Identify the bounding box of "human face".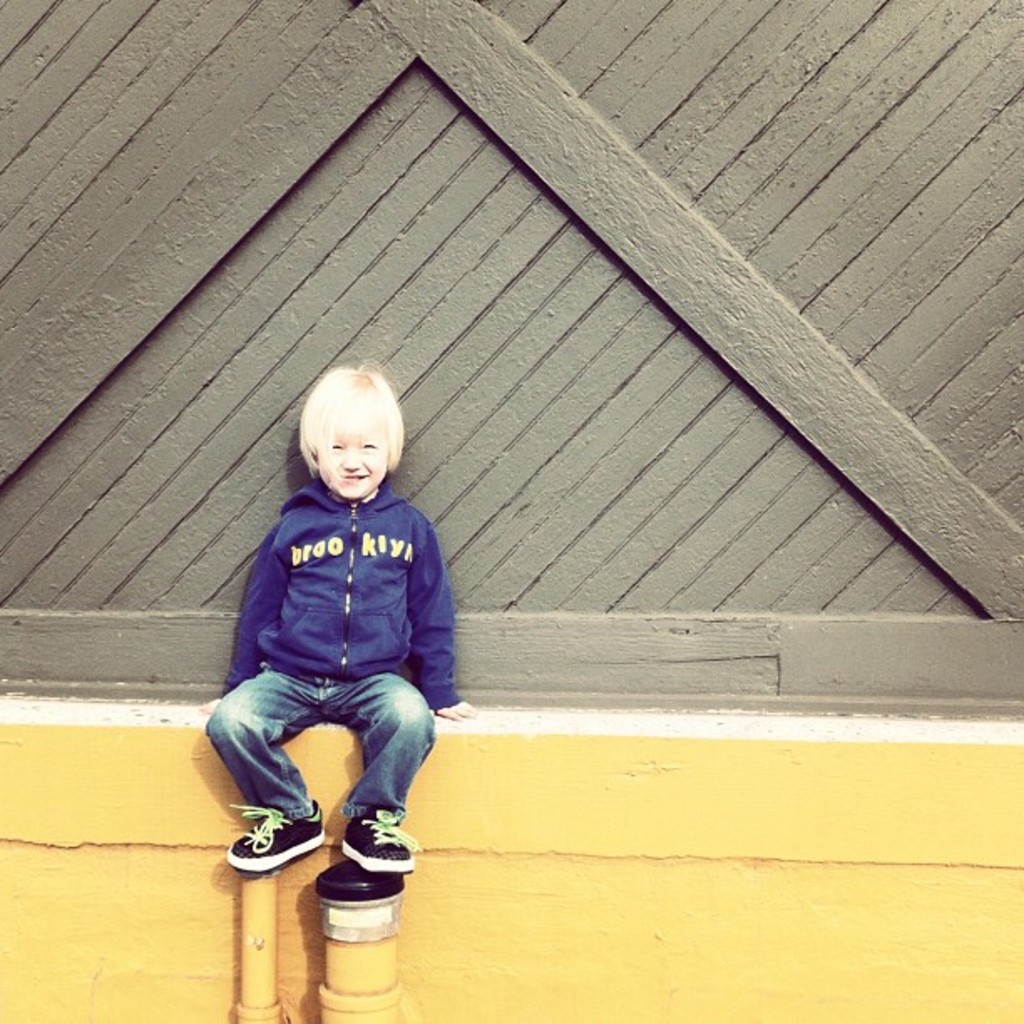
311:415:381:495.
